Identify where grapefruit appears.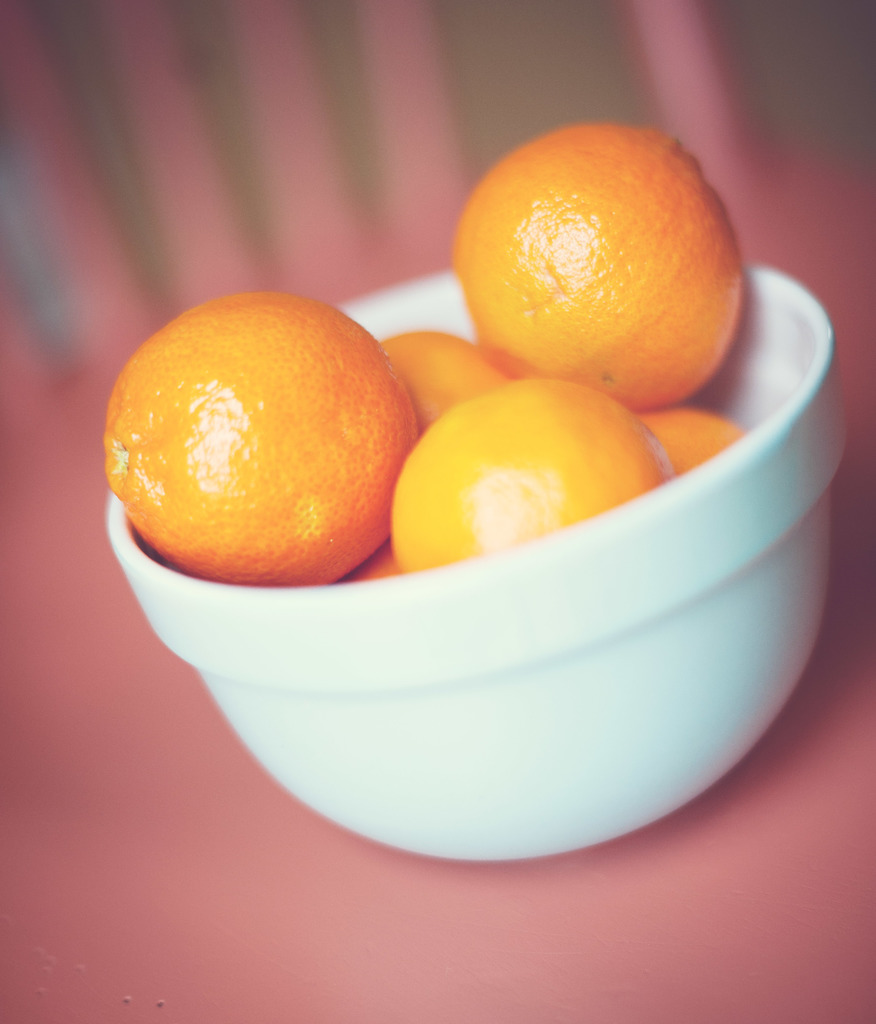
Appears at (376,323,498,431).
